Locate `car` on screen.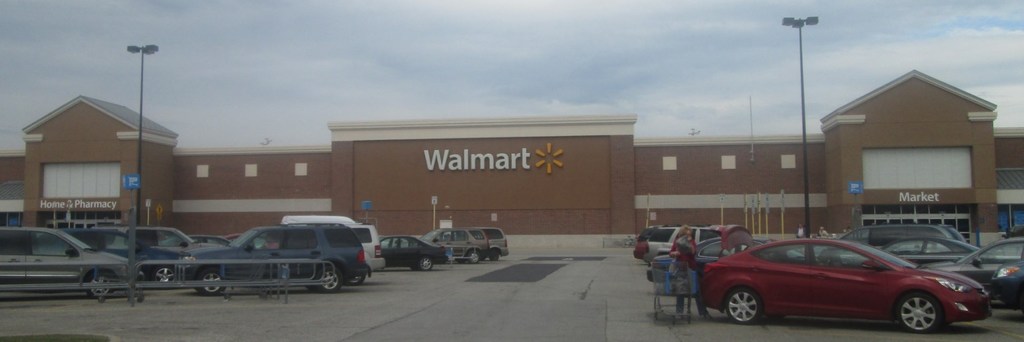
On screen at (x1=383, y1=237, x2=445, y2=272).
